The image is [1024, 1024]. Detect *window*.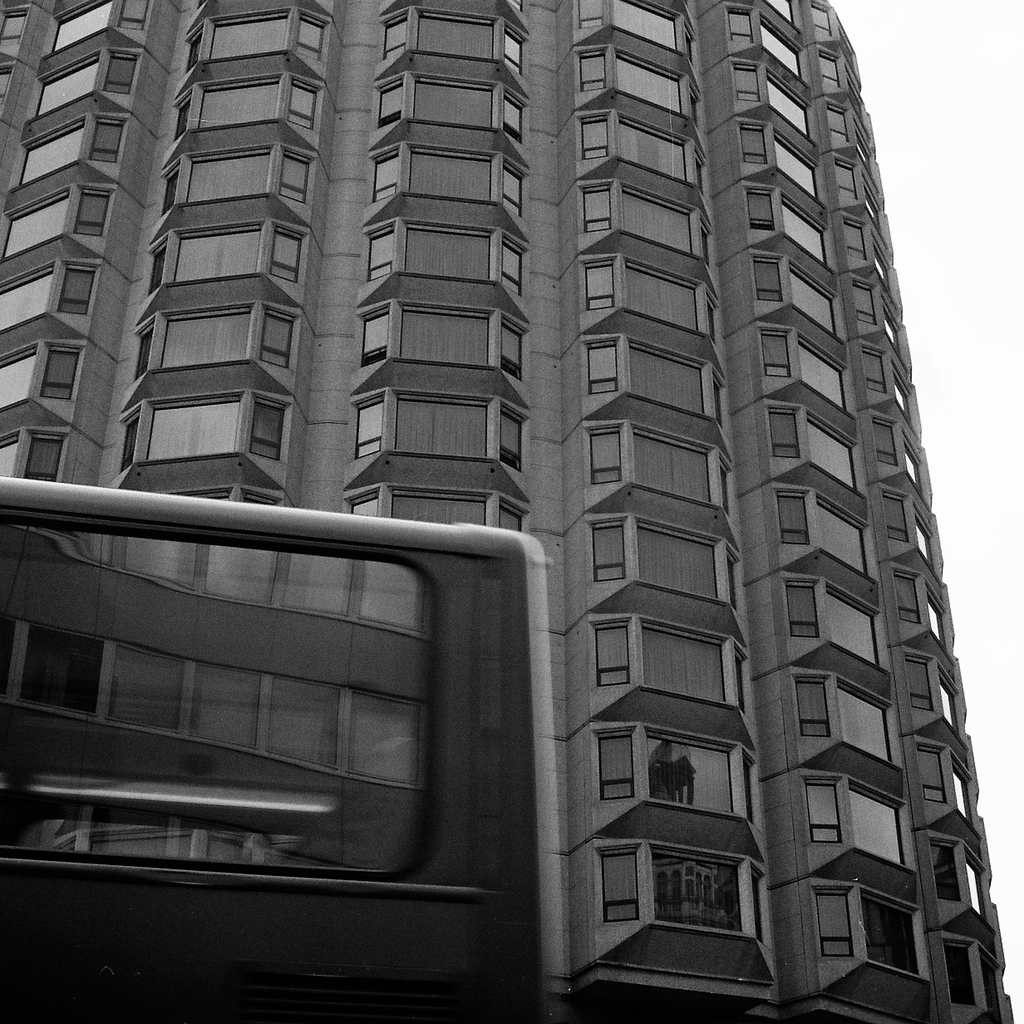
Detection: 822, 52, 855, 103.
